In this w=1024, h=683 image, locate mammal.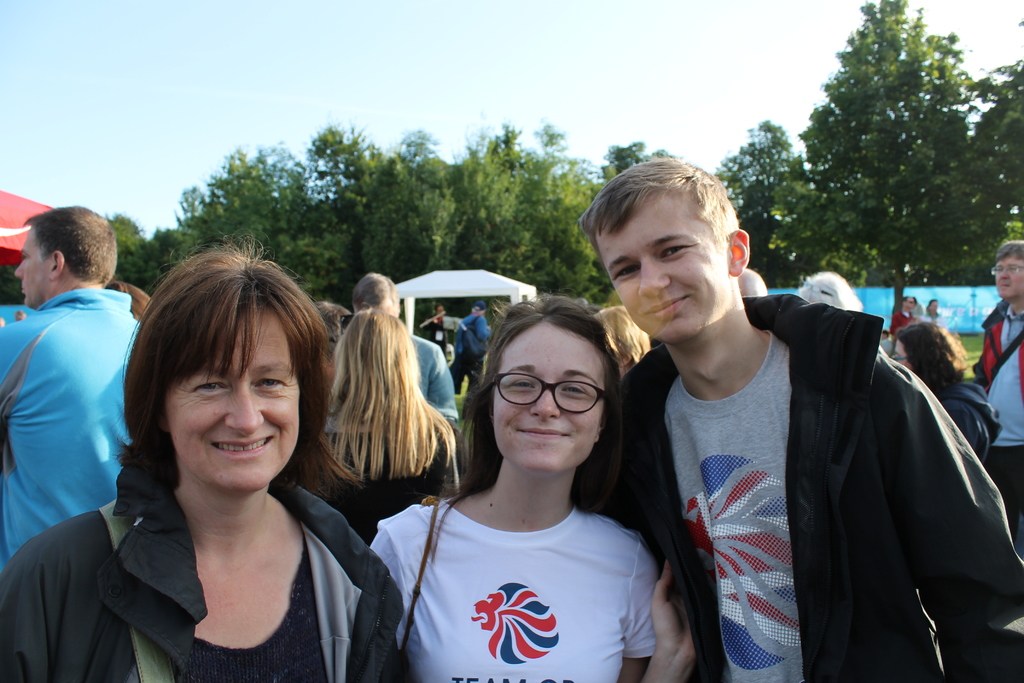
Bounding box: left=739, top=265, right=767, bottom=293.
